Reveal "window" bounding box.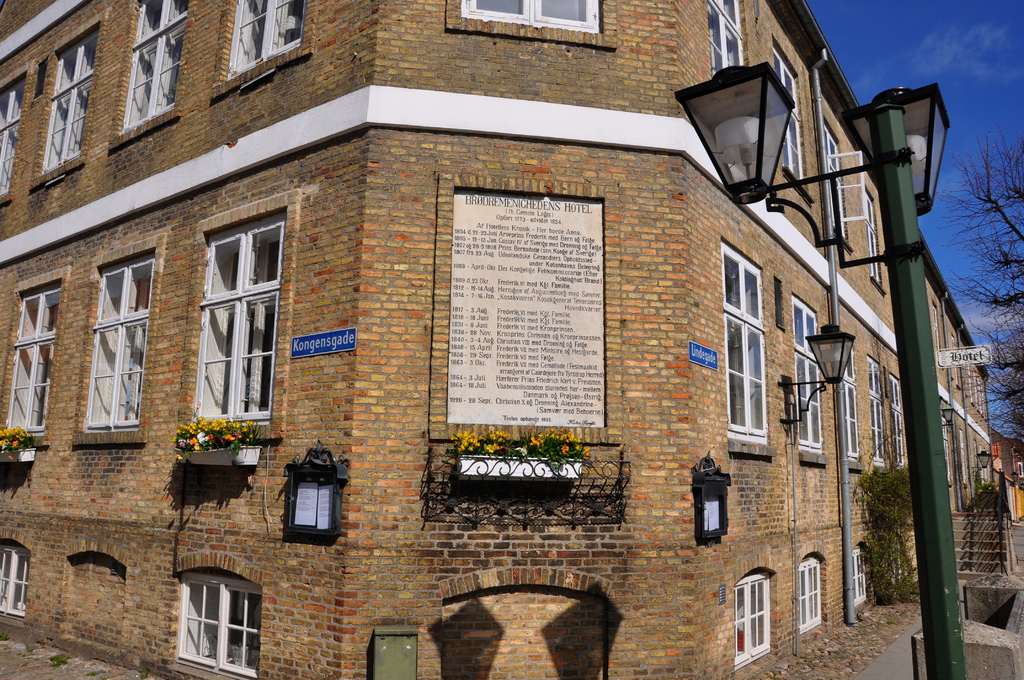
Revealed: 41/26/99/174.
